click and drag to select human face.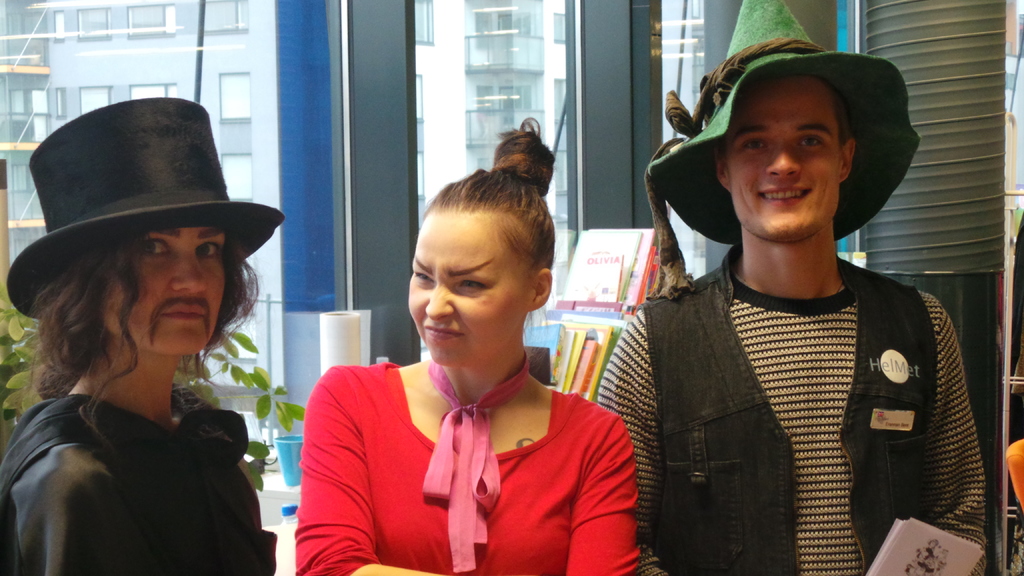
Selection: detection(111, 228, 228, 349).
